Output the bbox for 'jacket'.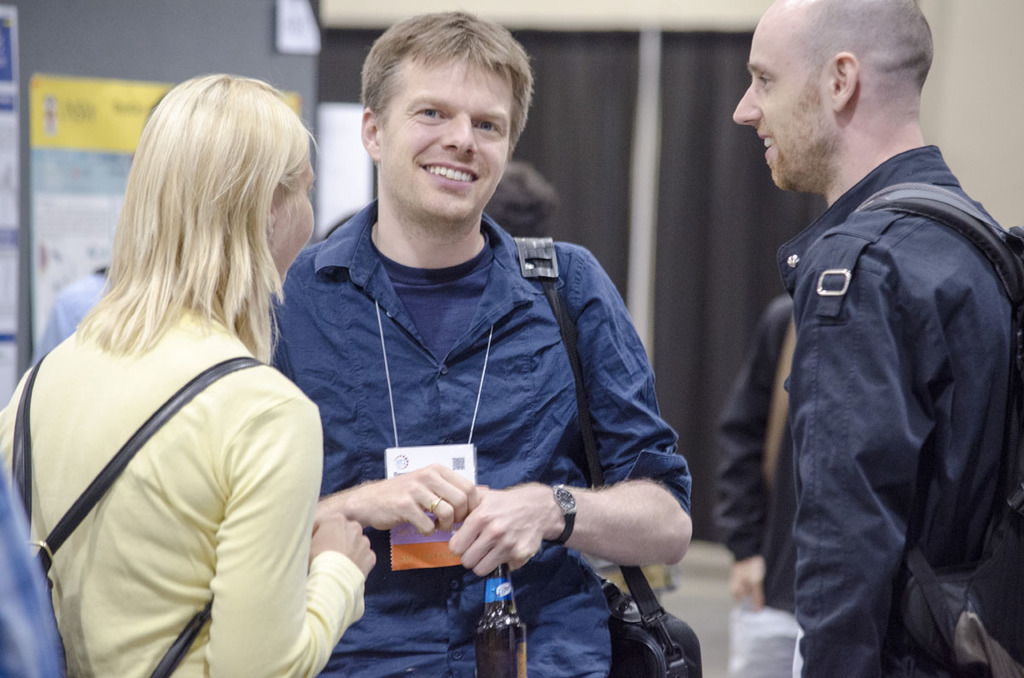
4 213 347 650.
